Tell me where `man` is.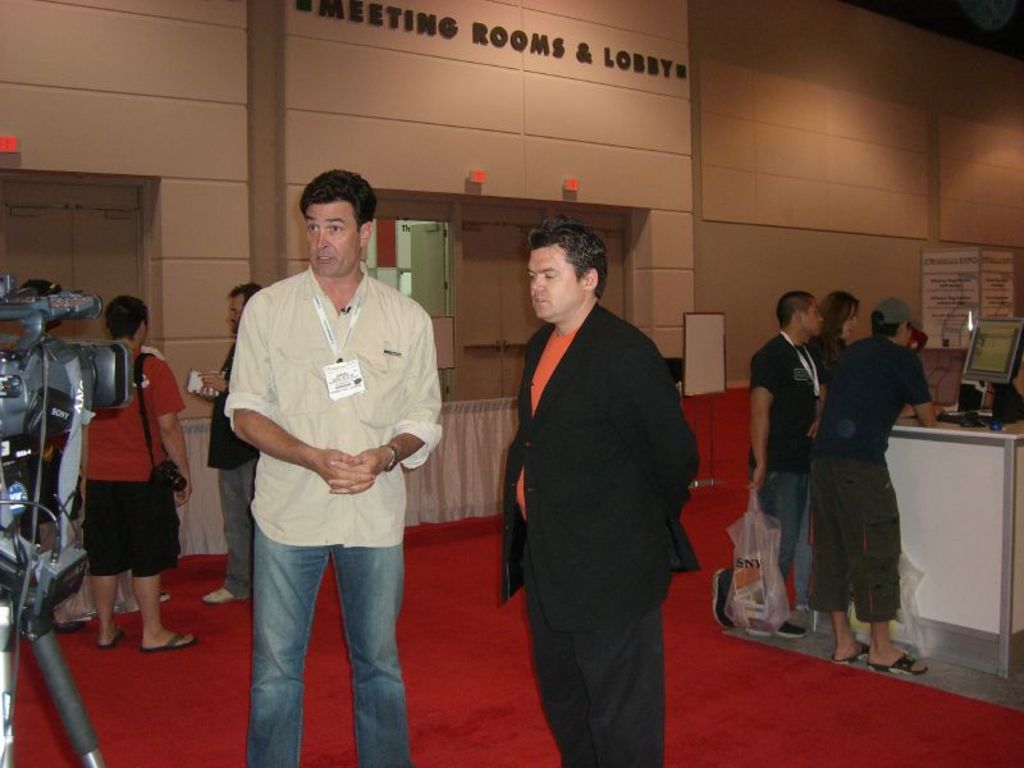
`man` is at <region>805, 298, 940, 673</region>.
